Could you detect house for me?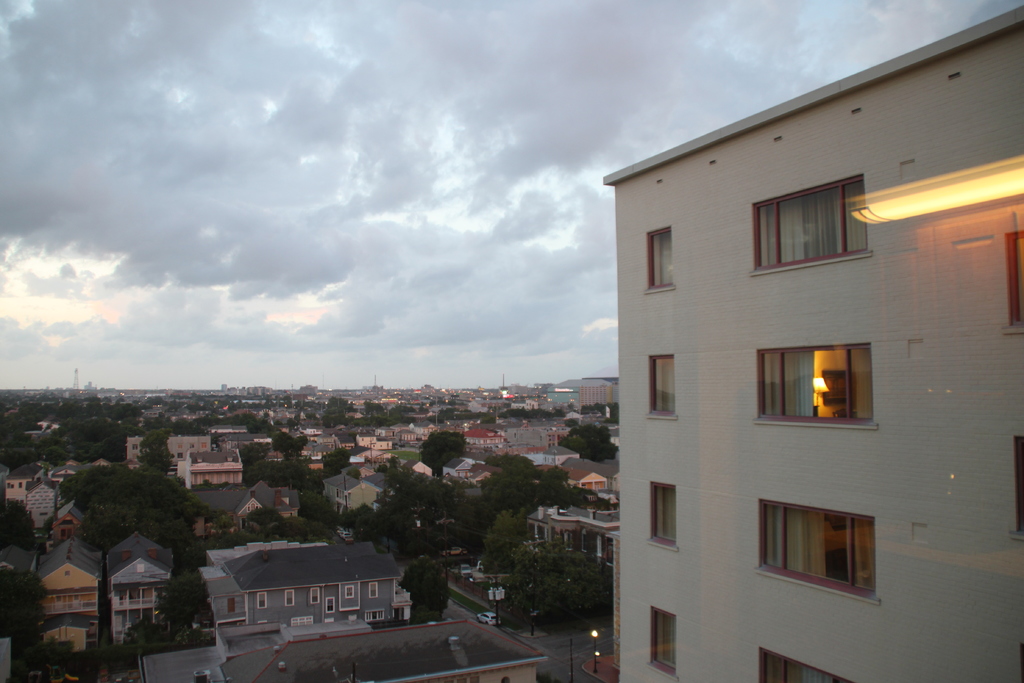
Detection result: x1=108, y1=534, x2=180, y2=658.
